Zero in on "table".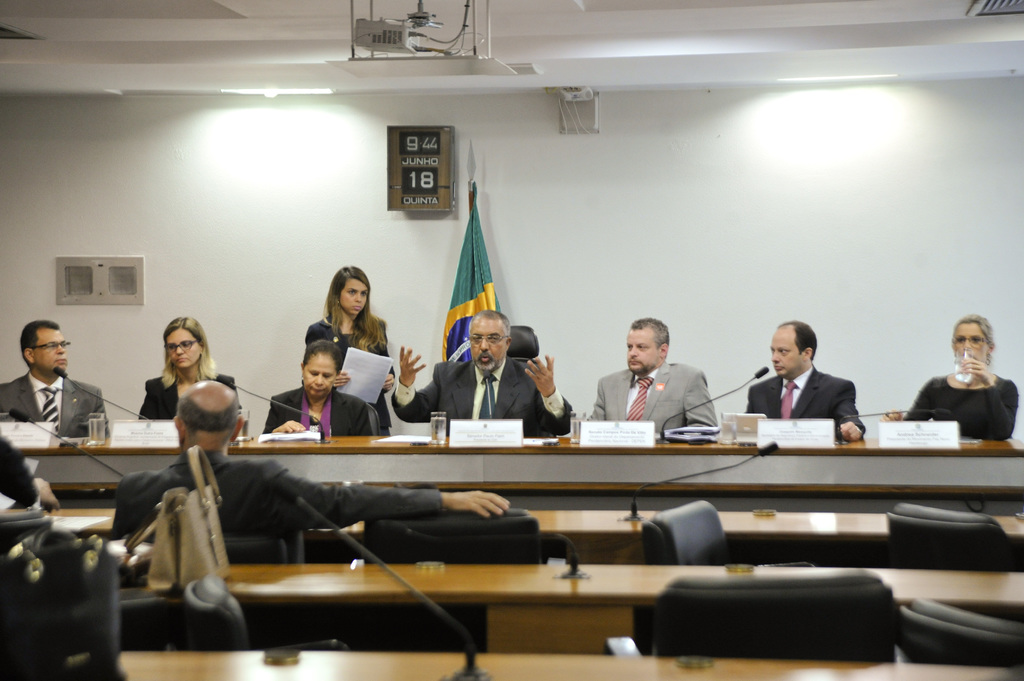
Zeroed in: 230,558,1019,613.
